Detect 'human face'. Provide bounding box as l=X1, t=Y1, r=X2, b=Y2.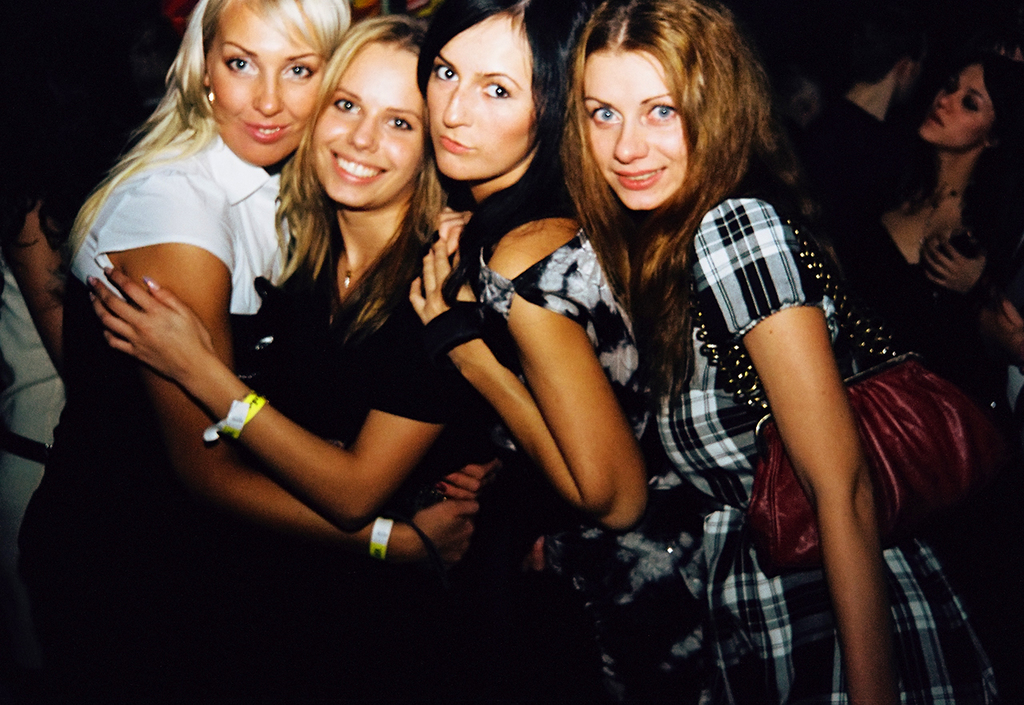
l=426, t=11, r=538, b=183.
